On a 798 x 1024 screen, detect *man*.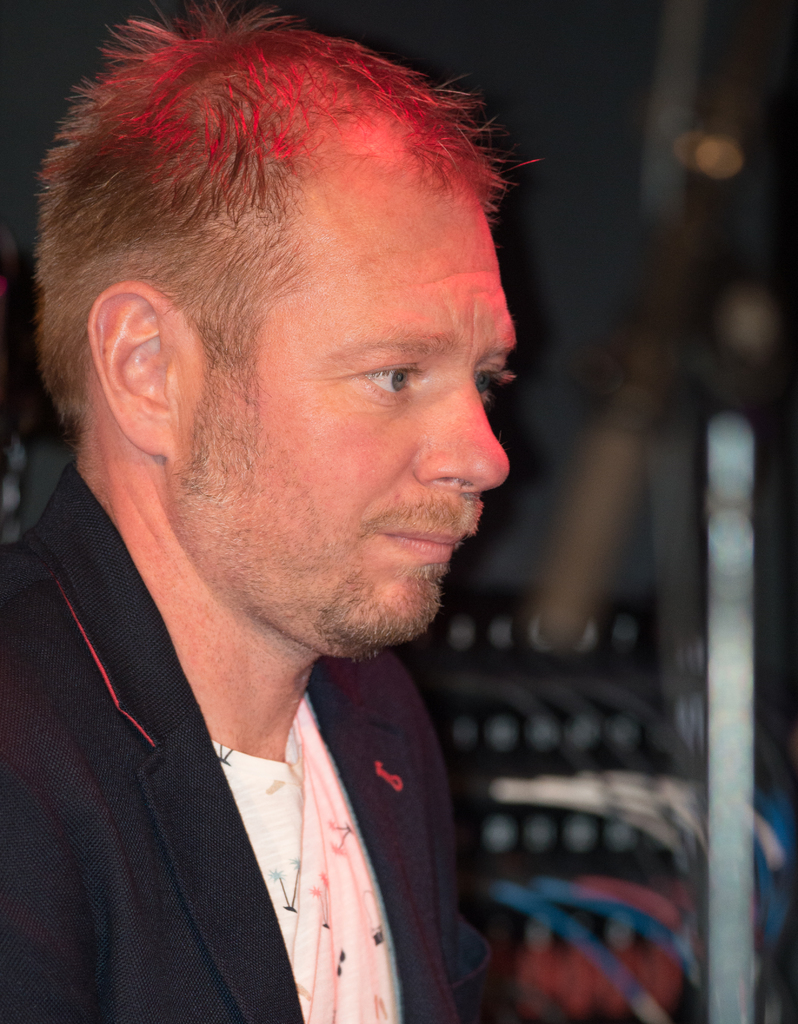
(x1=0, y1=29, x2=624, y2=1023).
